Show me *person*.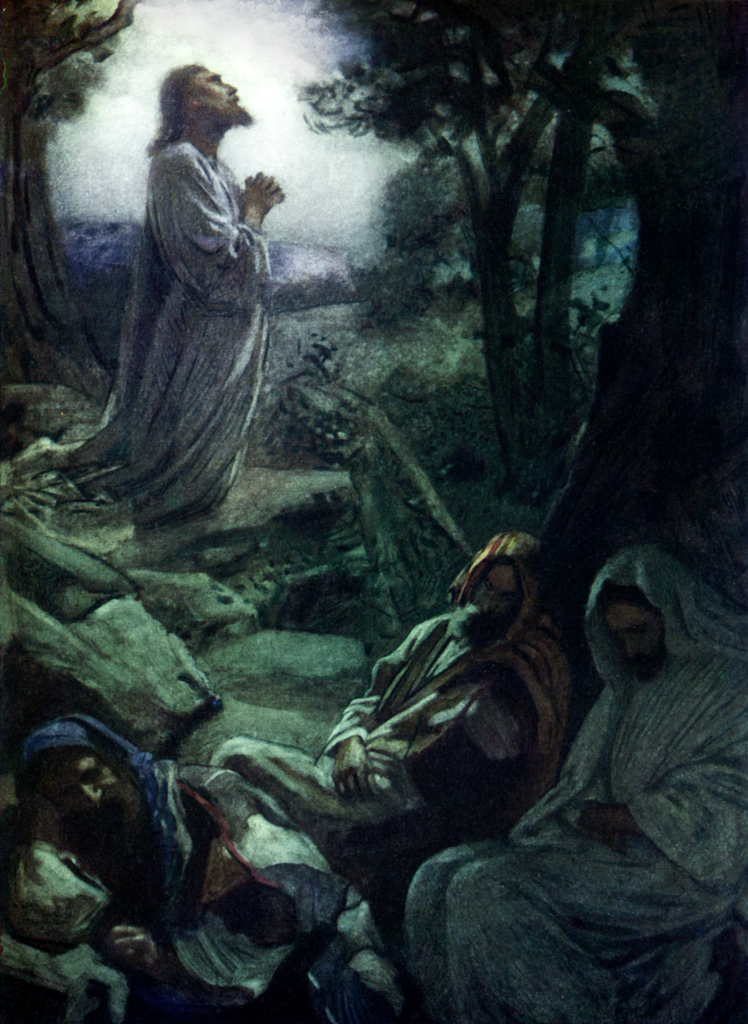
*person* is here: <box>219,547,583,912</box>.
